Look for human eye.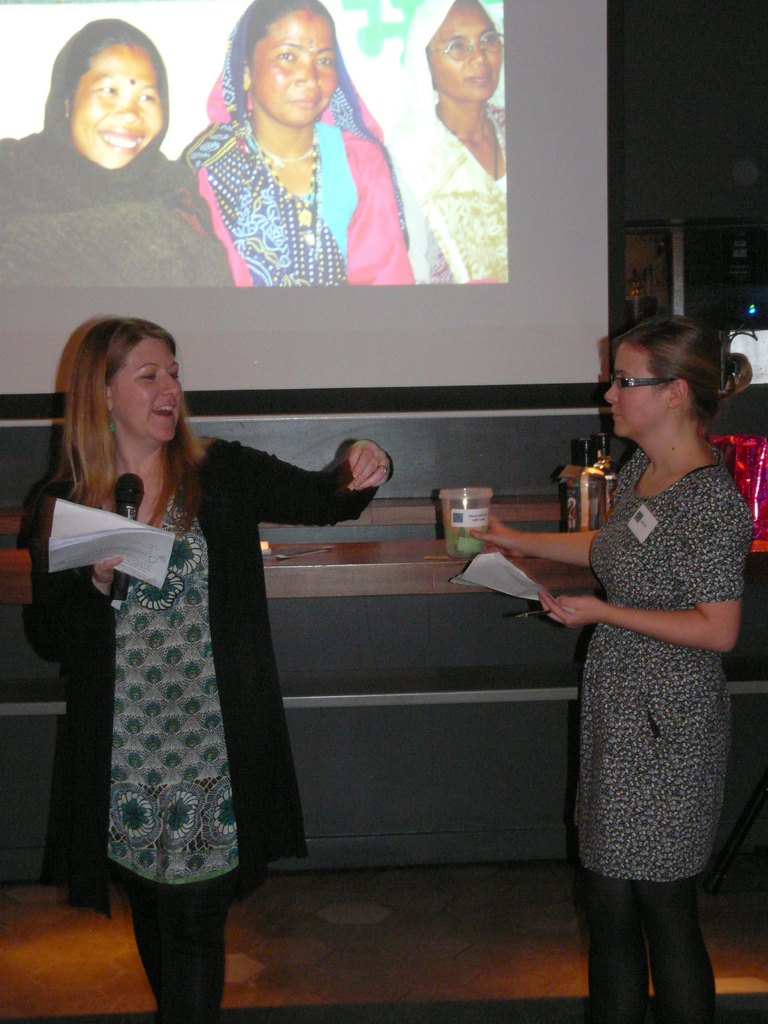
Found: x1=445, y1=42, x2=462, y2=52.
